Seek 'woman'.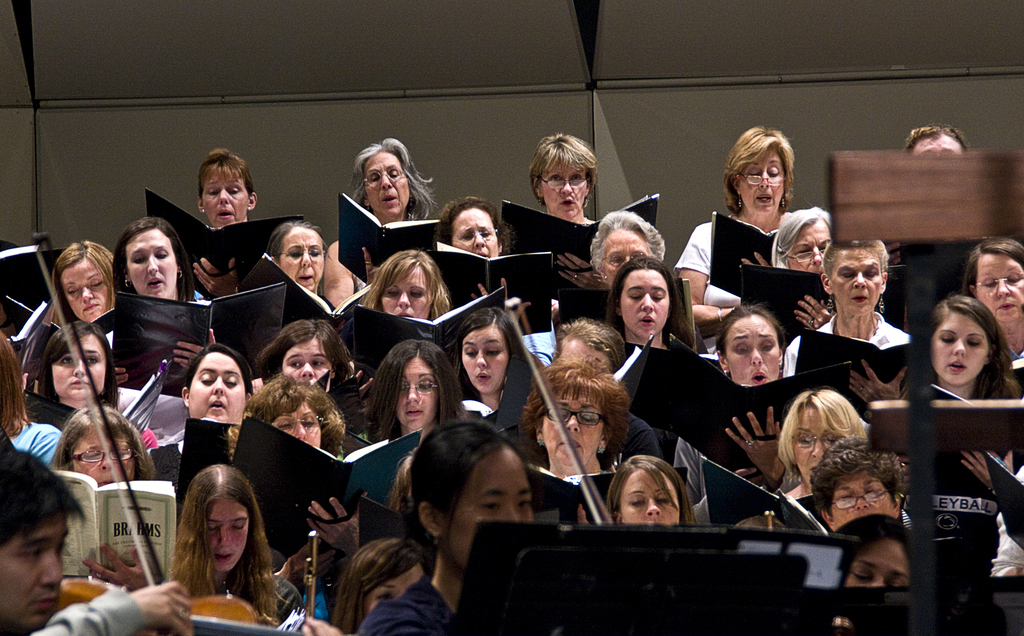
678,123,801,334.
